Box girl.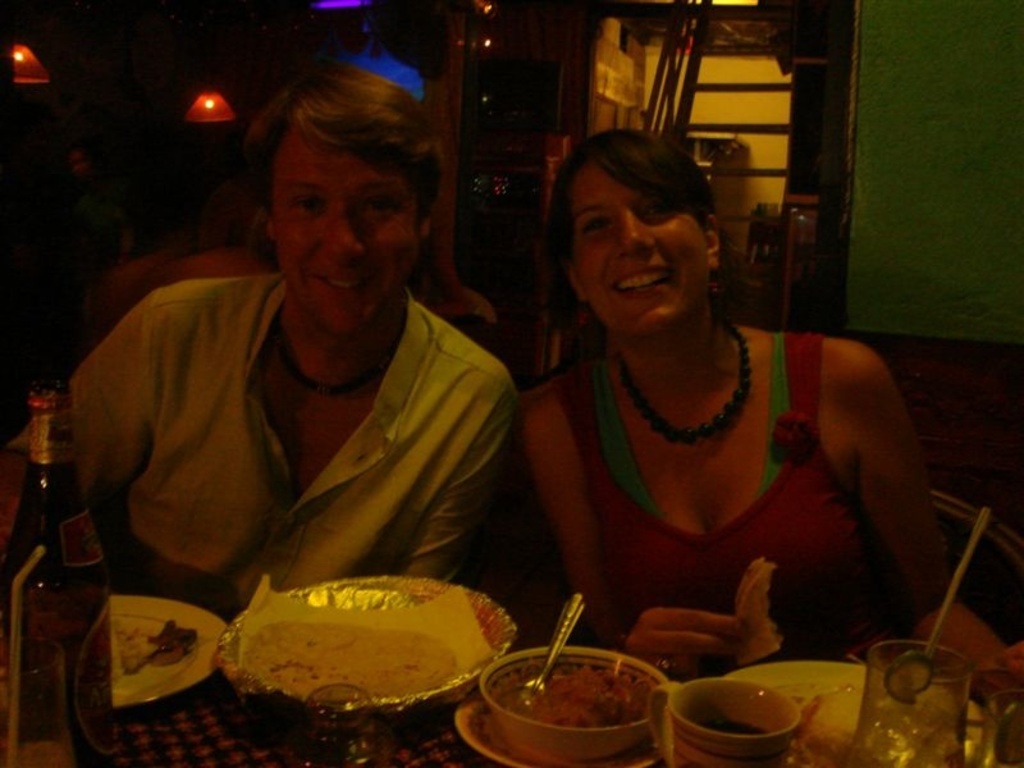
{"x1": 515, "y1": 125, "x2": 956, "y2": 684}.
